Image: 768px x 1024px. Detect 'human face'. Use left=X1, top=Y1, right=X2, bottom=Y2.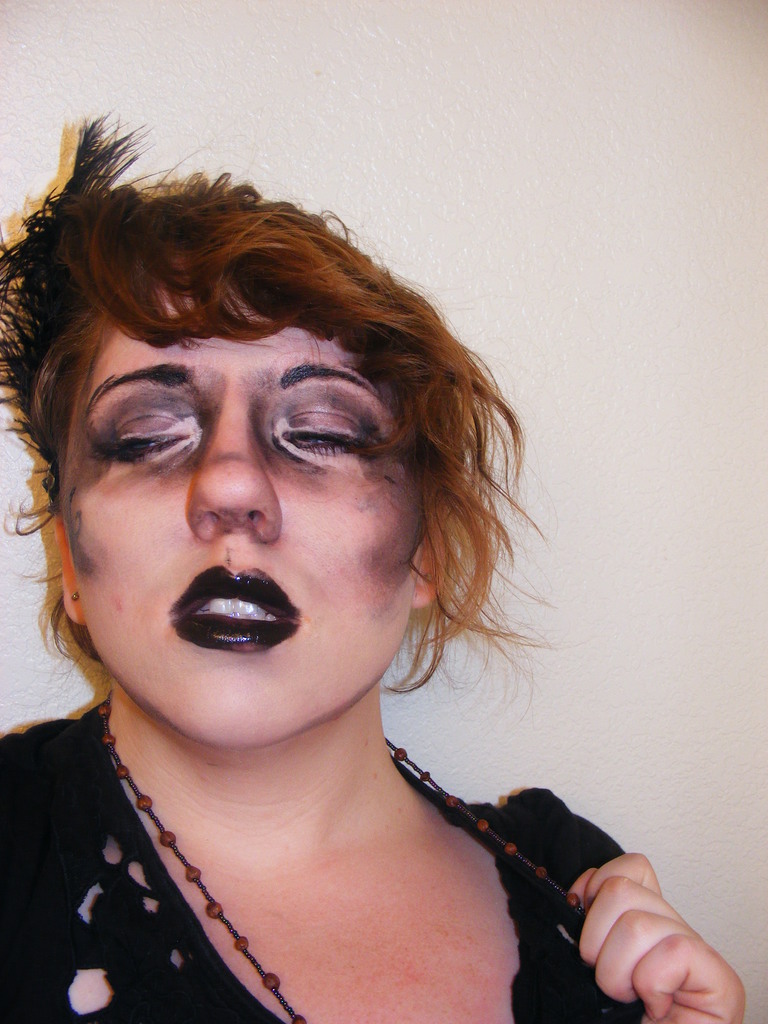
left=50, top=261, right=449, bottom=740.
